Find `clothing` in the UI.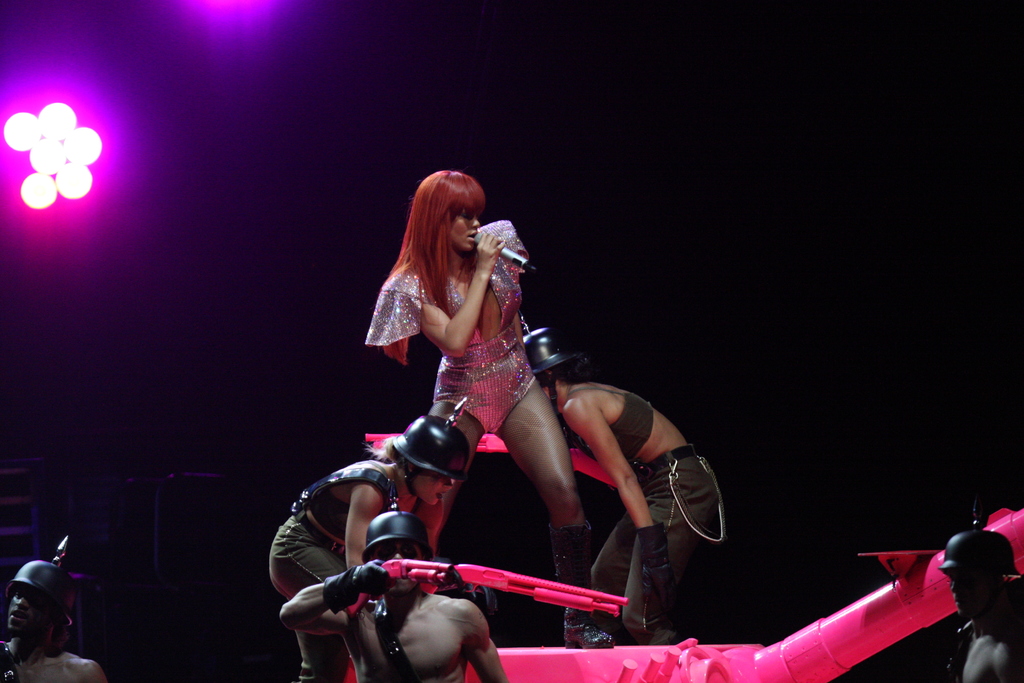
UI element at [left=365, top=218, right=524, bottom=457].
